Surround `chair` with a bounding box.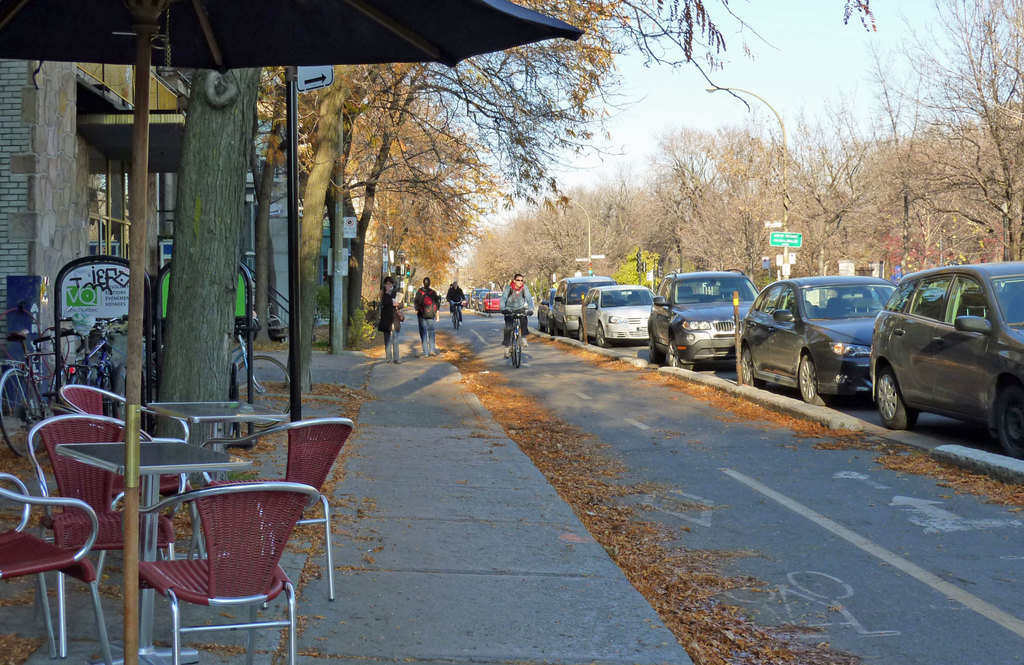
[72,372,150,461].
